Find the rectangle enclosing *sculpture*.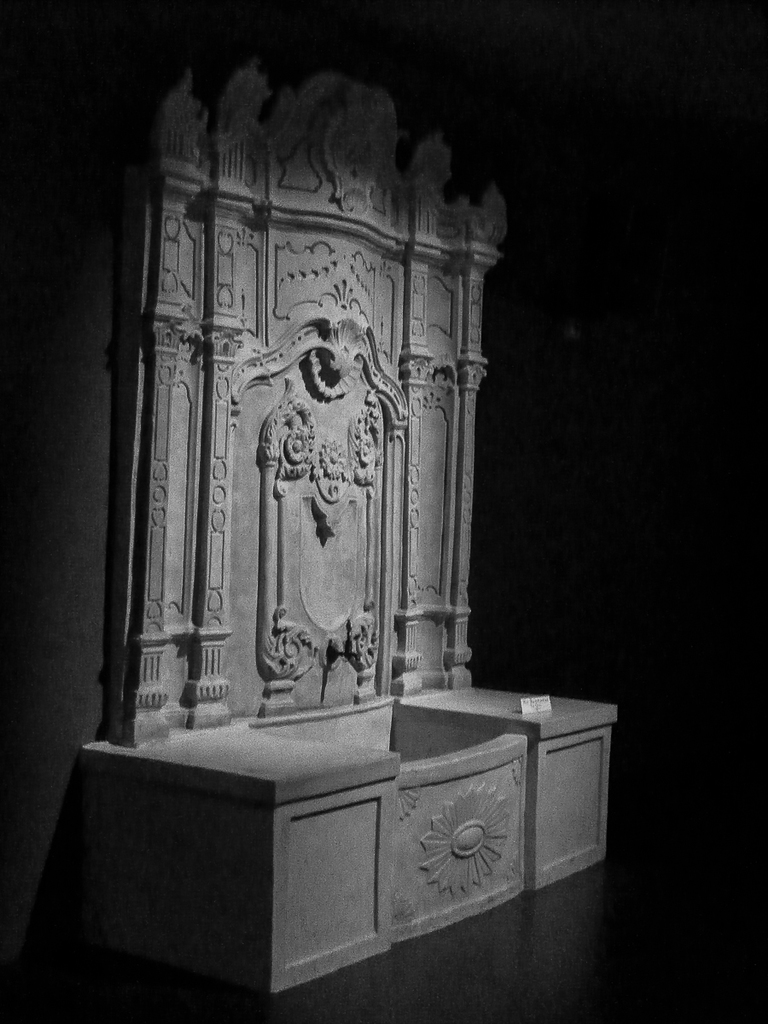
pyautogui.locateOnScreen(66, 75, 547, 946).
